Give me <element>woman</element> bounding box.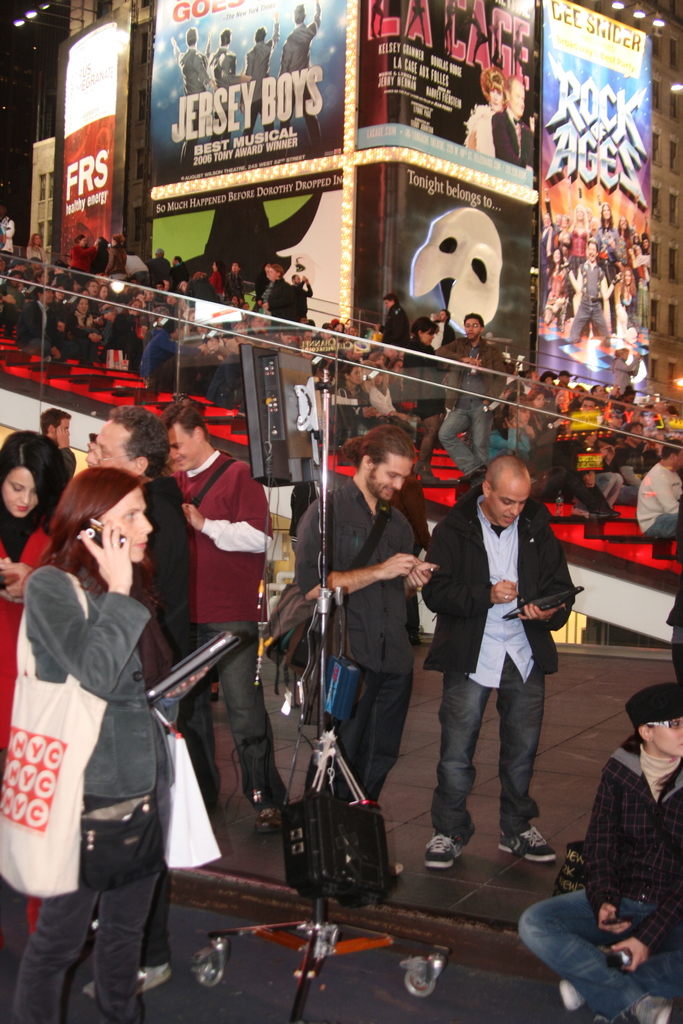
bbox=(104, 230, 126, 283).
